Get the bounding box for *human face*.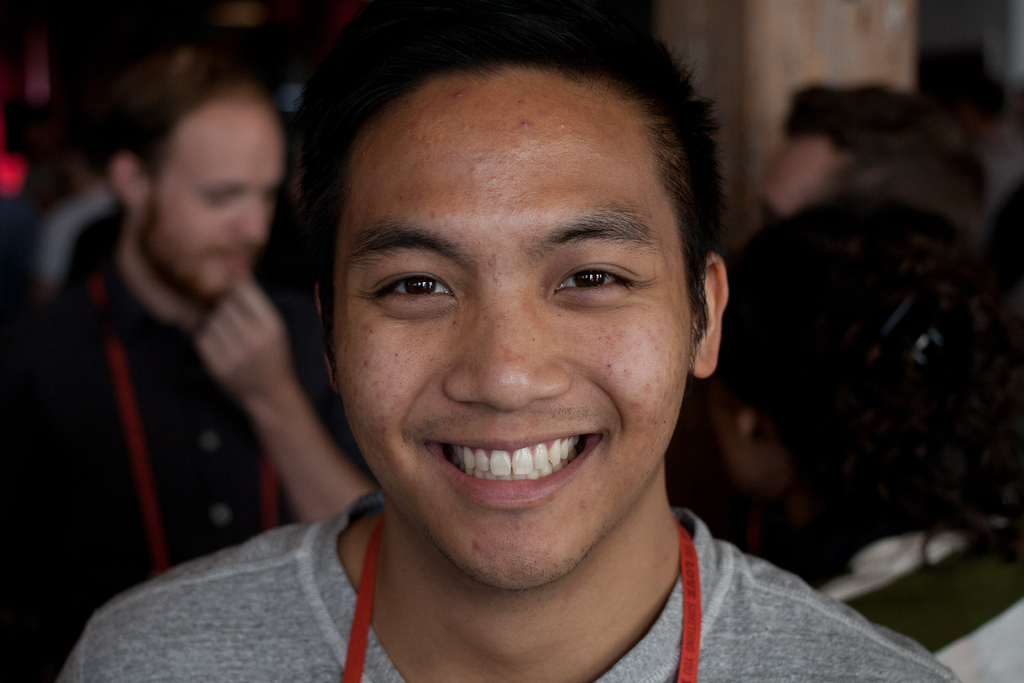
region(334, 70, 694, 581).
